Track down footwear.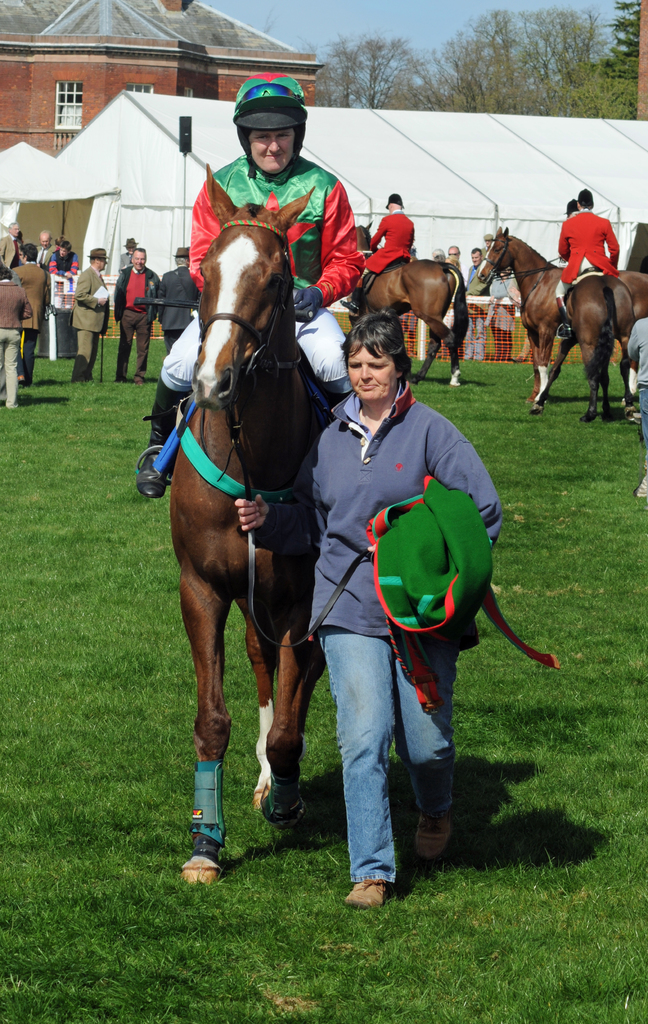
Tracked to region(135, 372, 147, 386).
